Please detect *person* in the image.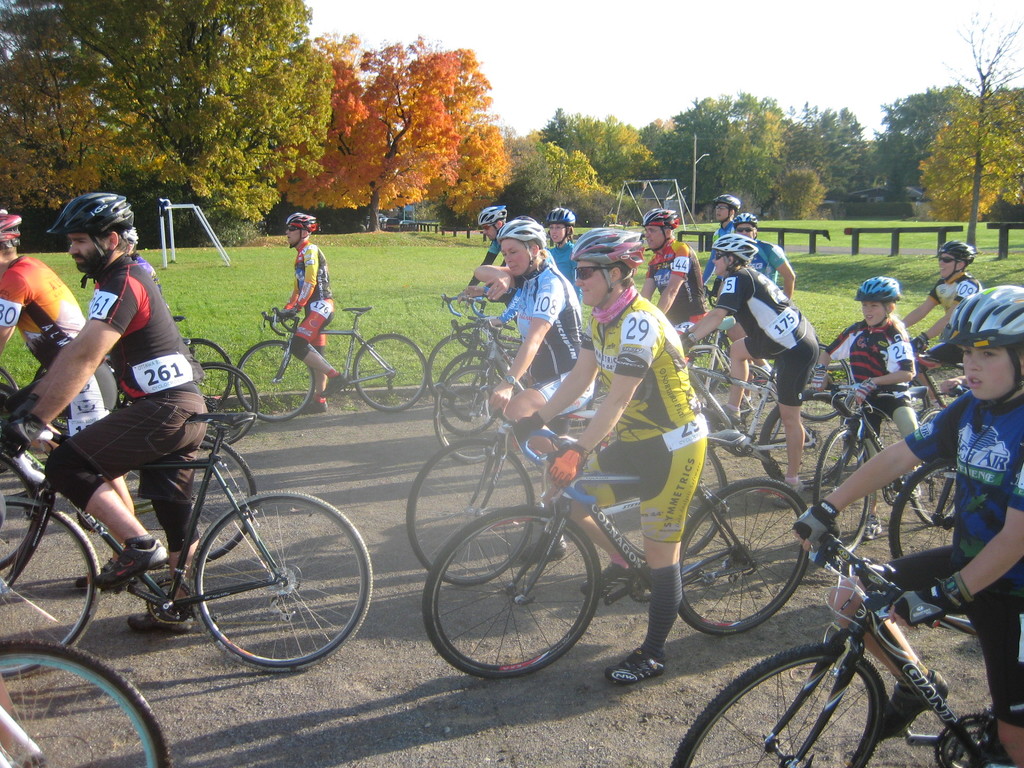
region(0, 216, 133, 590).
